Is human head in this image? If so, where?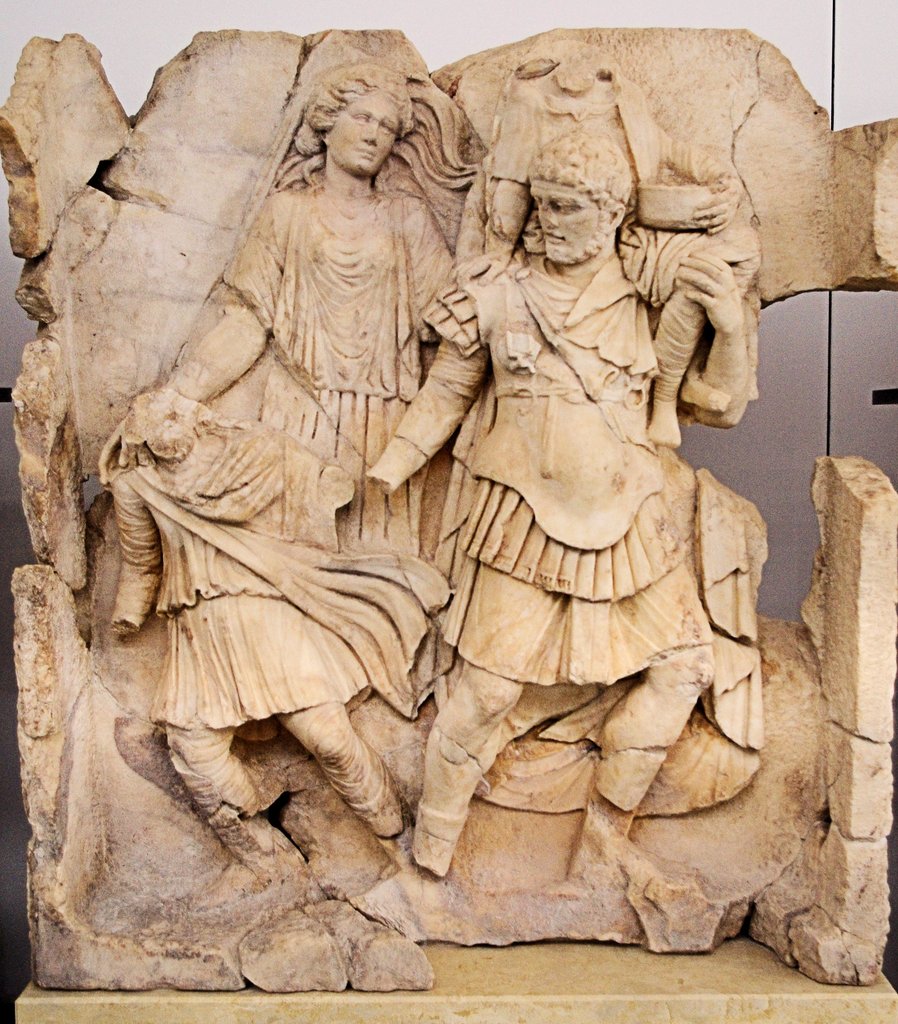
Yes, at 302:60:422:187.
